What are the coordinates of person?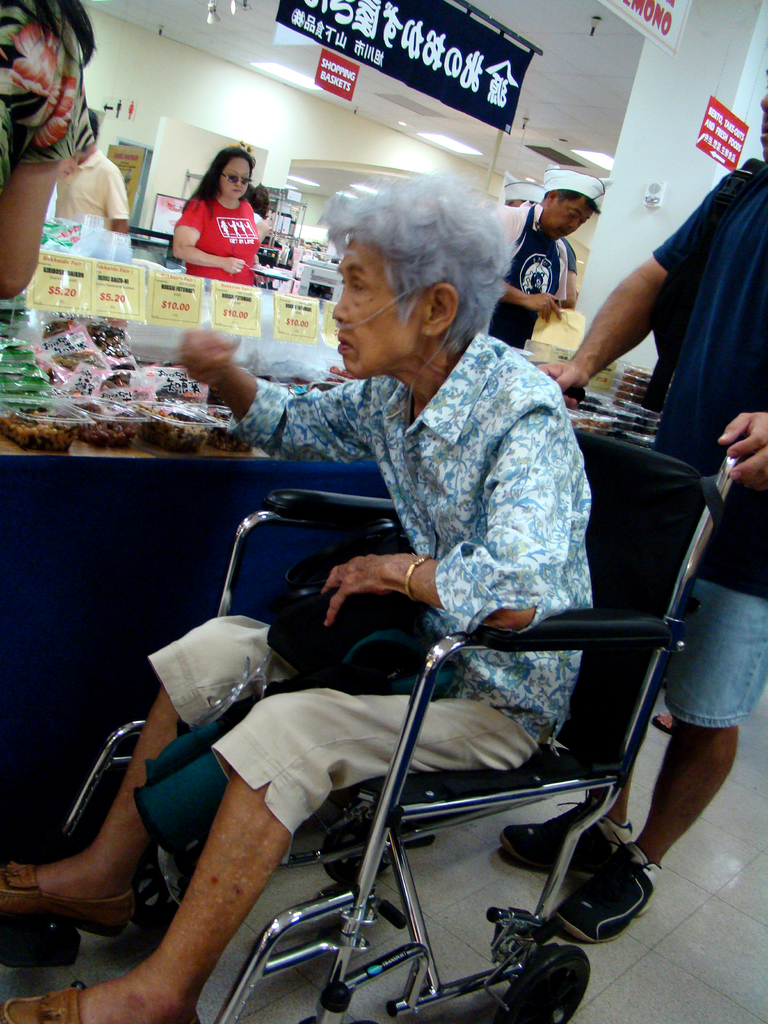
[0,170,595,1023].
